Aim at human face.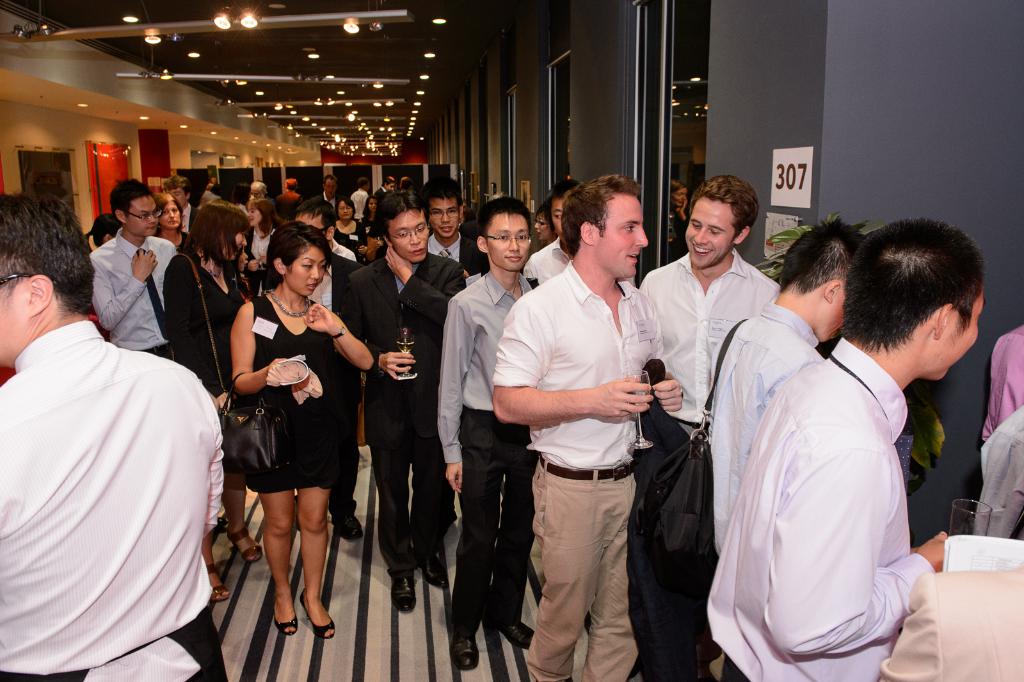
Aimed at 940, 295, 983, 378.
